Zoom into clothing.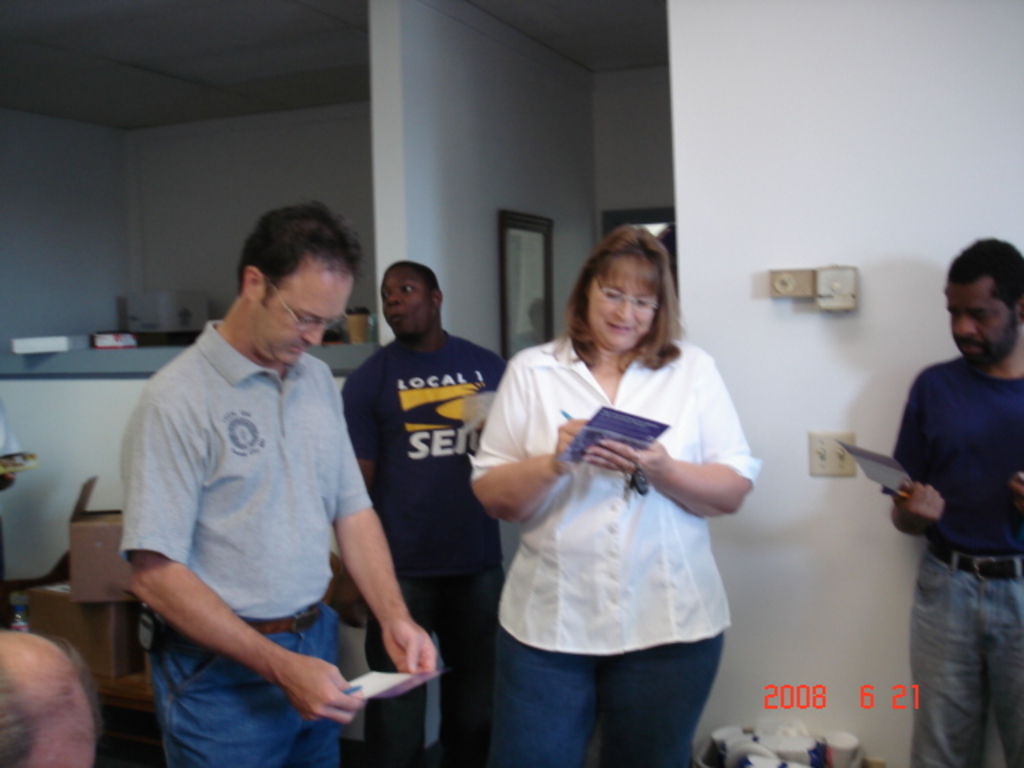
Zoom target: box(123, 317, 371, 766).
